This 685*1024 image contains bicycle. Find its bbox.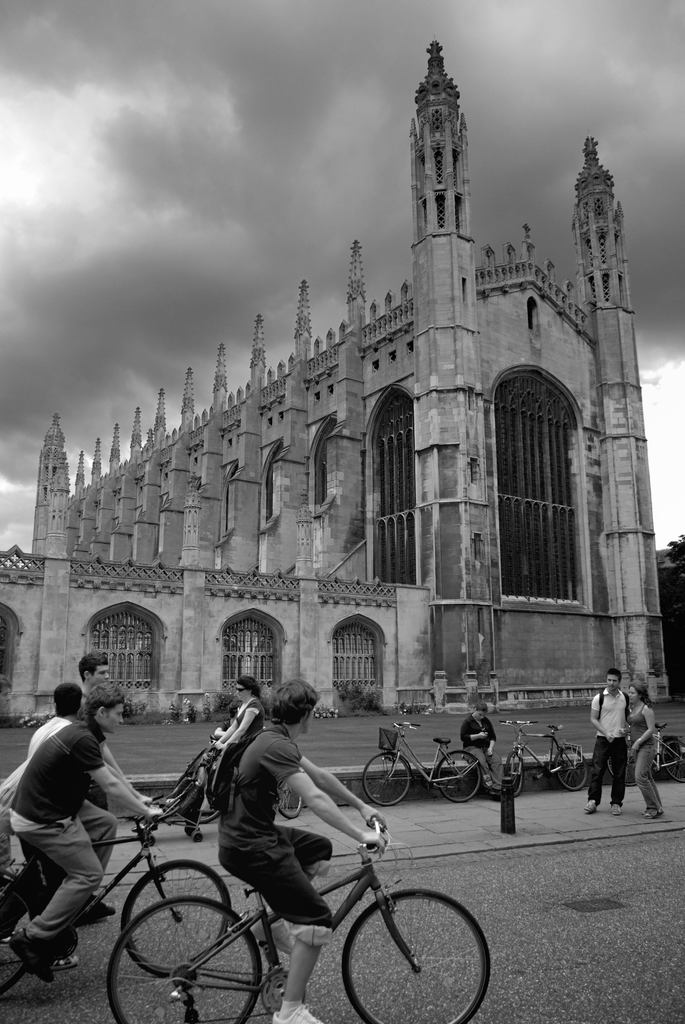
pyautogui.locateOnScreen(498, 714, 592, 798).
